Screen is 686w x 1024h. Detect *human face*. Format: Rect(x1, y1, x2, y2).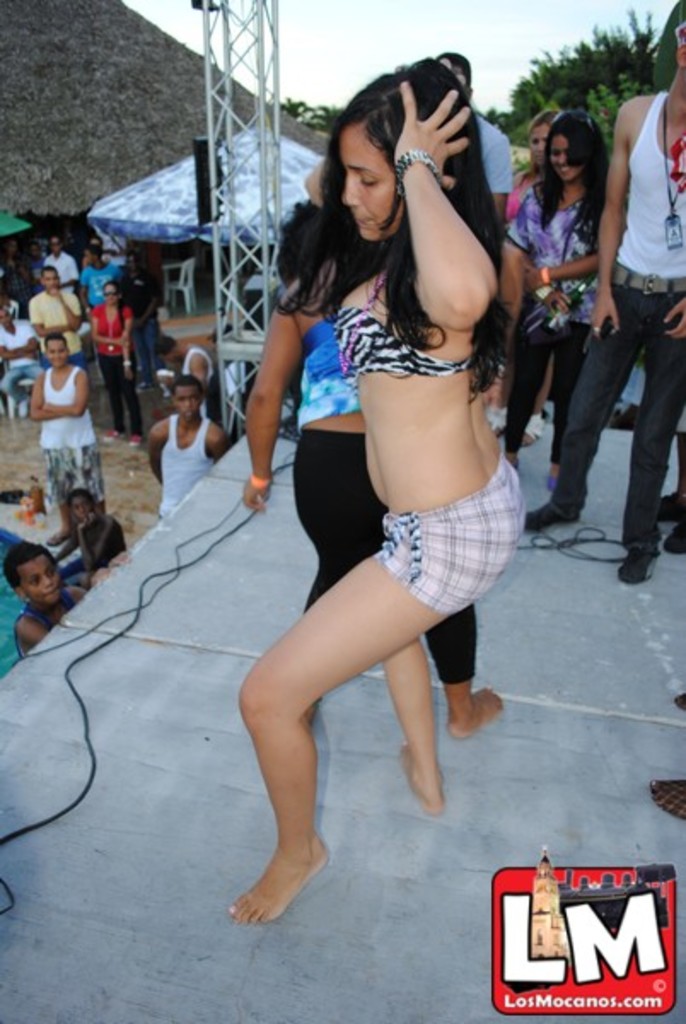
Rect(531, 126, 551, 166).
